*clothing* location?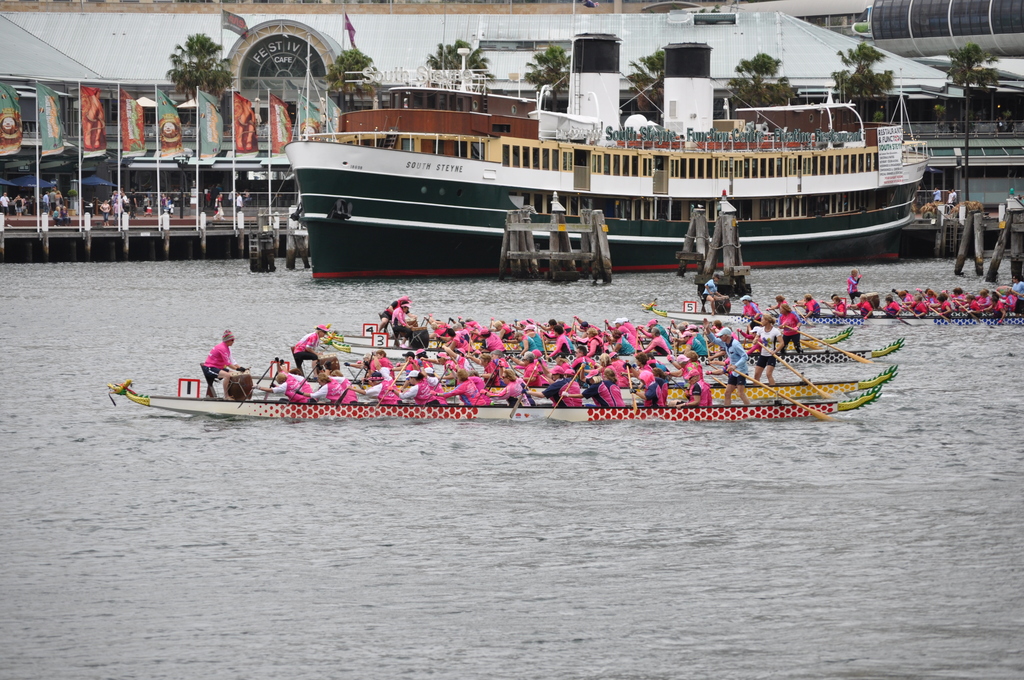
BBox(389, 307, 412, 333)
